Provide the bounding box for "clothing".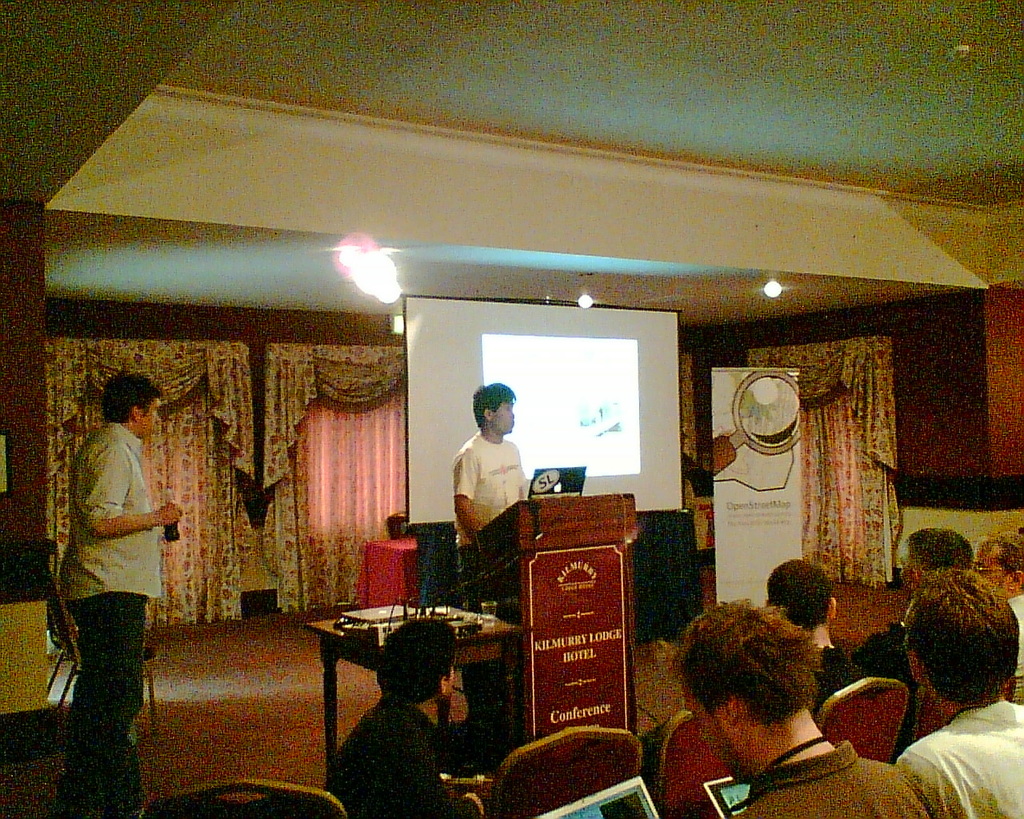
x1=901 y1=694 x2=1015 y2=818.
